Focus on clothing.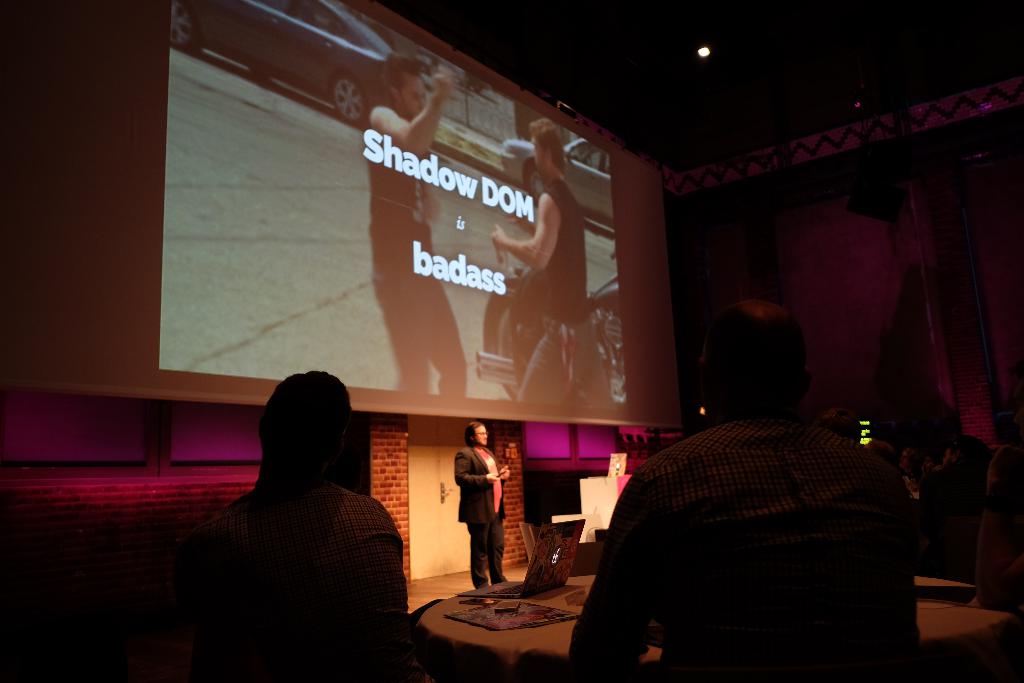
Focused at {"left": 456, "top": 444, "right": 509, "bottom": 584}.
